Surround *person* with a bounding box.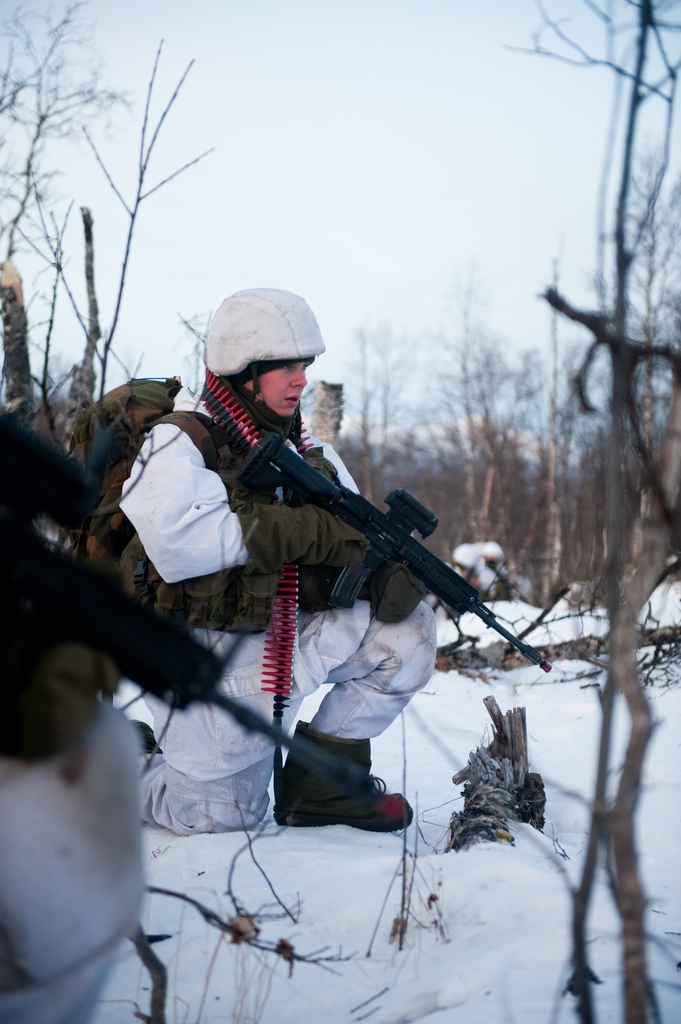
box(181, 336, 536, 895).
